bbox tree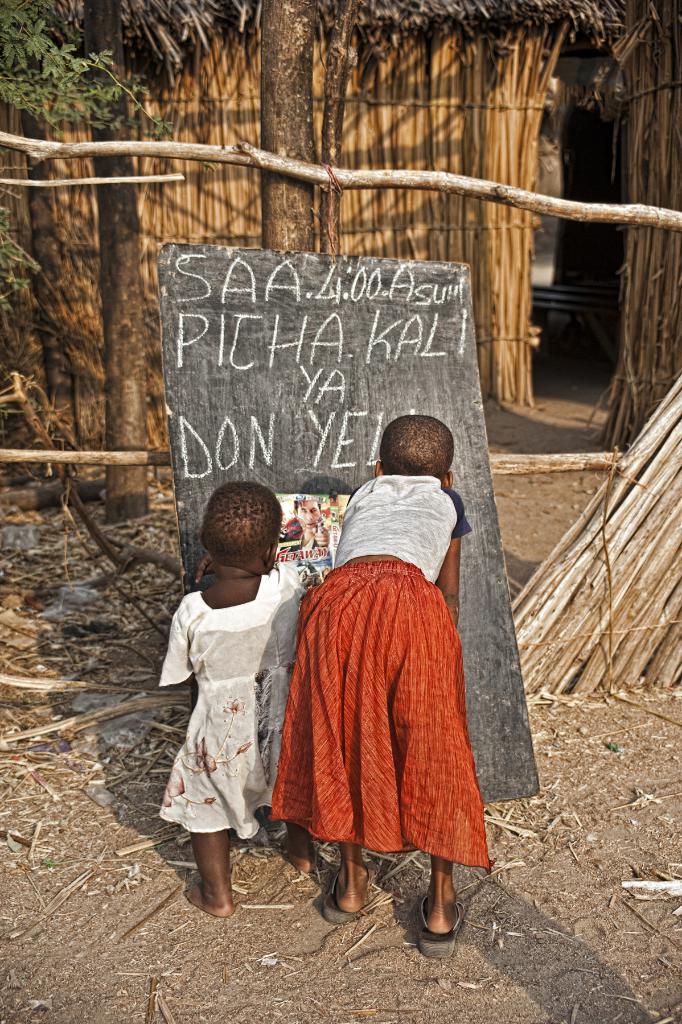
bbox=[0, 132, 681, 237]
